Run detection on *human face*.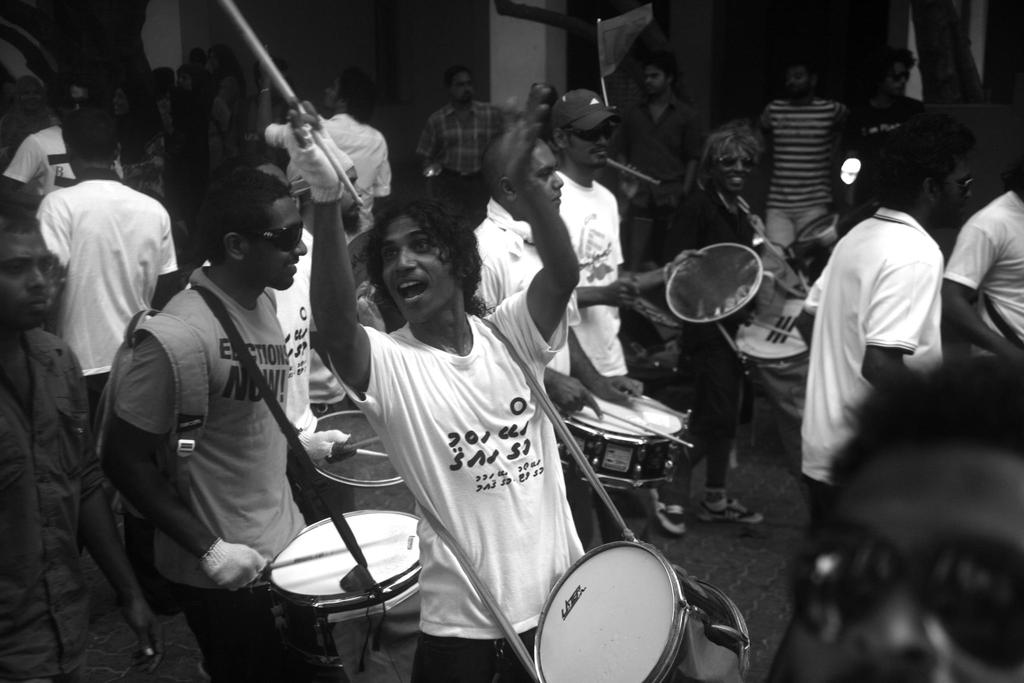
Result: (x1=787, y1=70, x2=813, y2=97).
